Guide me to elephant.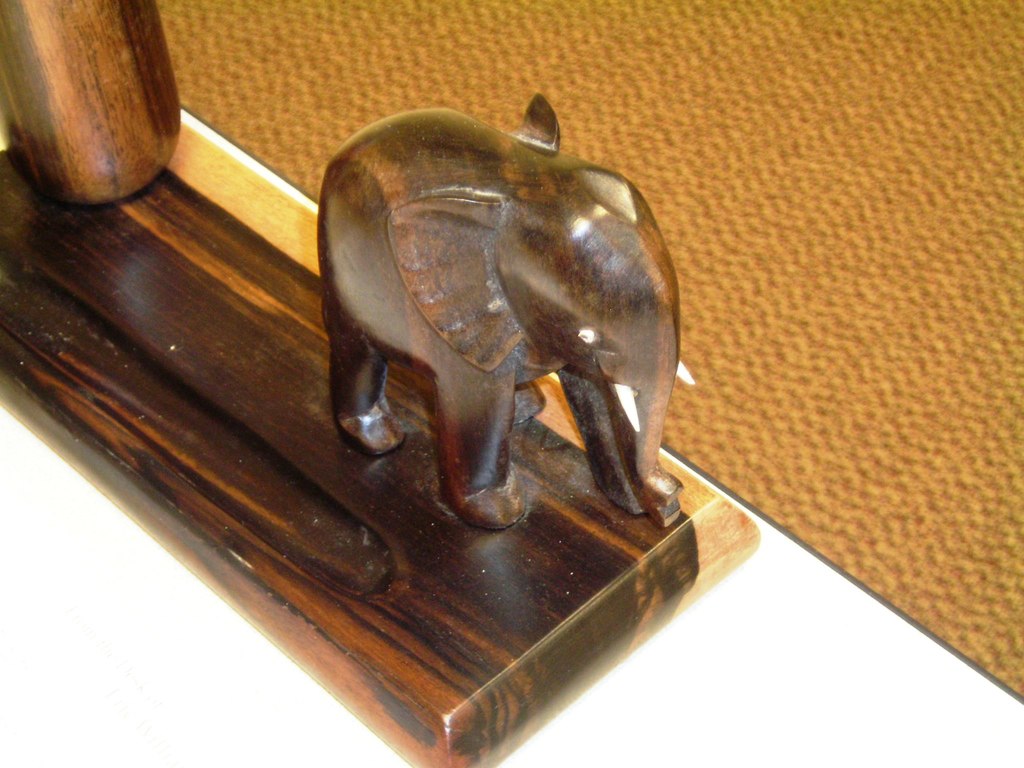
Guidance: {"x1": 318, "y1": 115, "x2": 701, "y2": 529}.
